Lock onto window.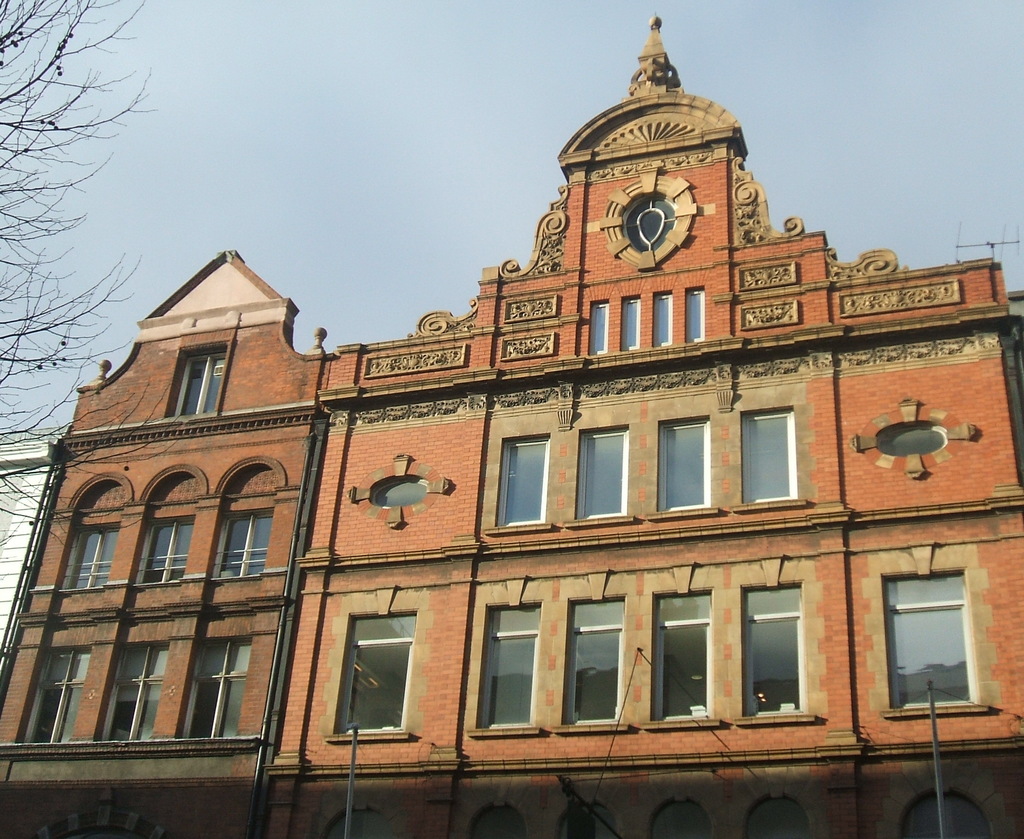
Locked: x1=653 y1=293 x2=673 y2=349.
